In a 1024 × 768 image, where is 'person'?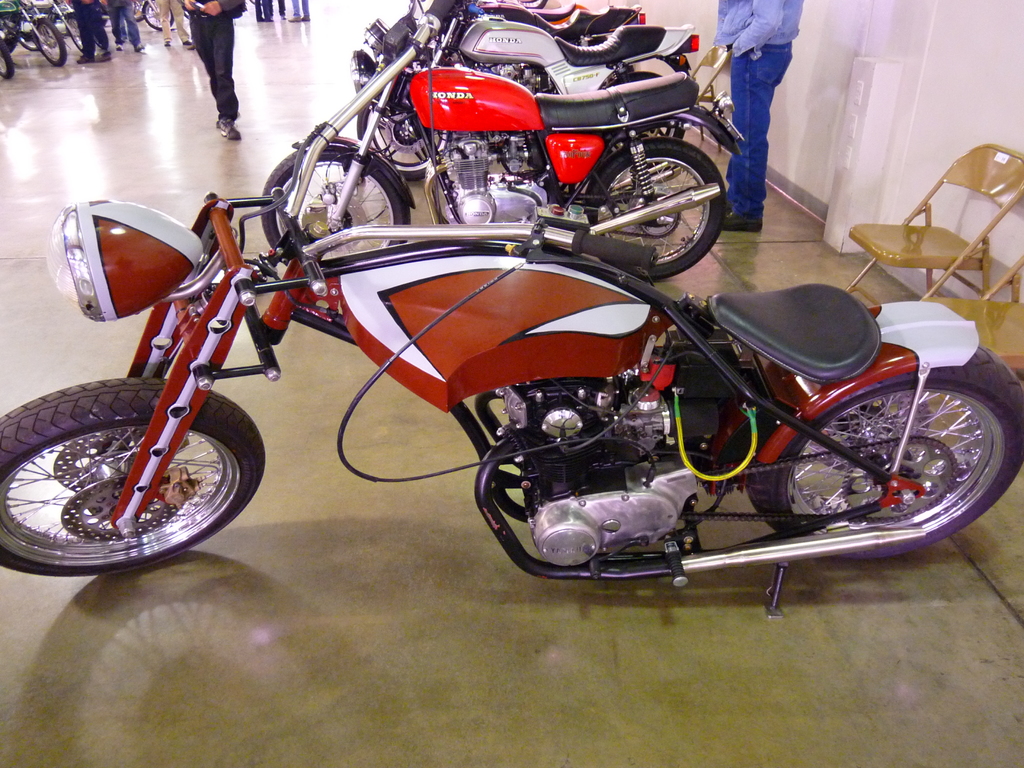
703 0 806 239.
